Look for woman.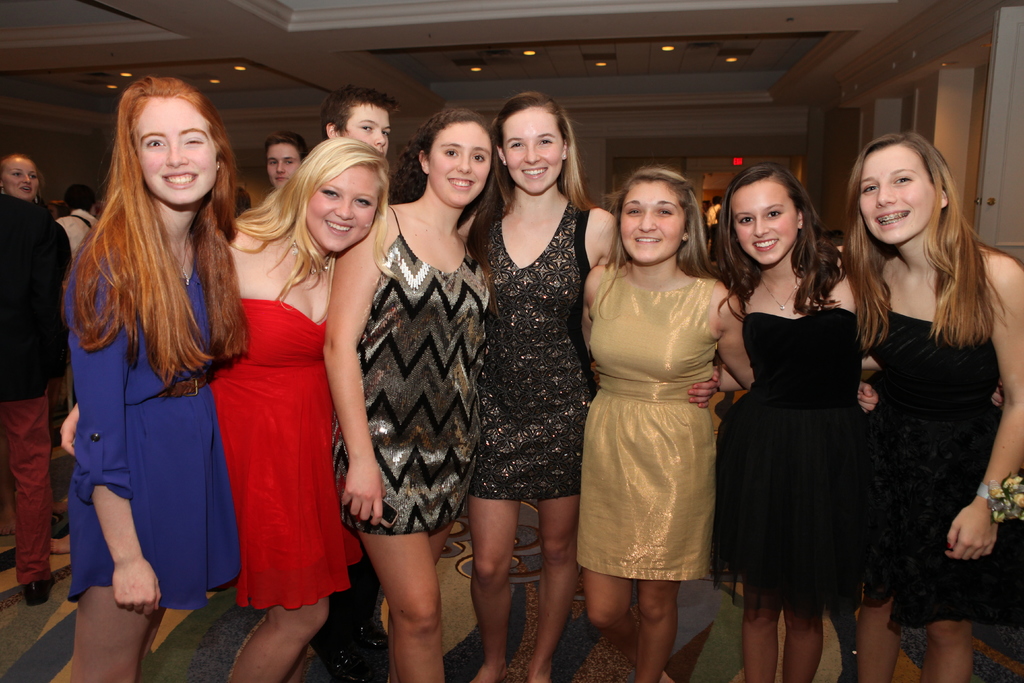
Found: l=0, t=145, r=81, b=584.
